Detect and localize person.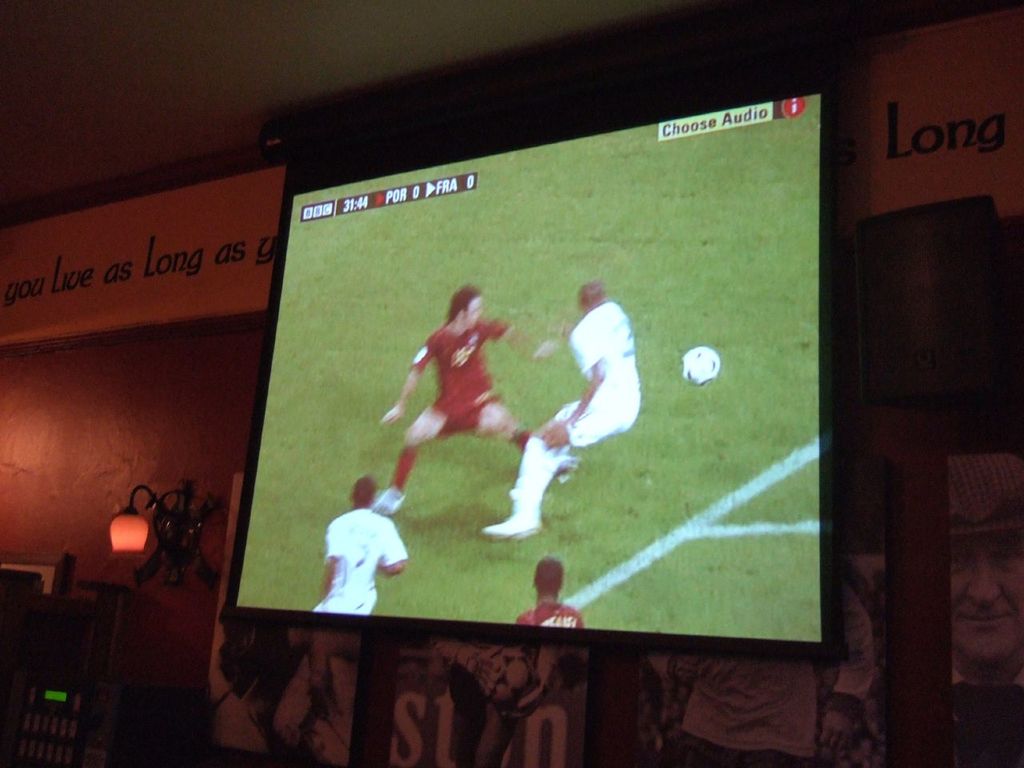
Localized at <region>373, 282, 565, 514</region>.
